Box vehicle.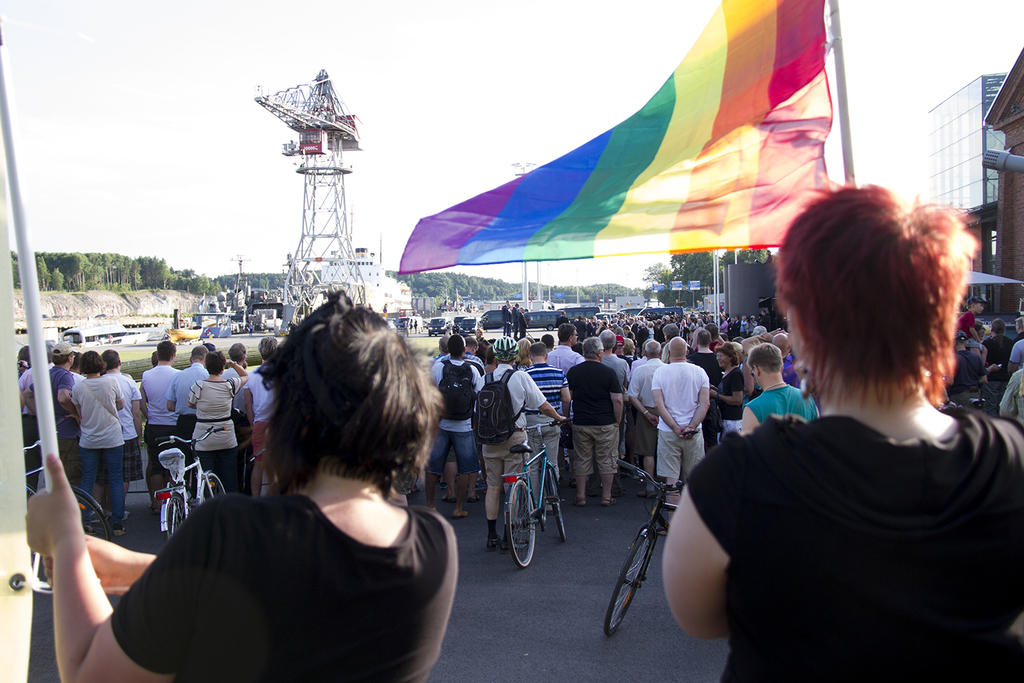
[636, 304, 684, 322].
